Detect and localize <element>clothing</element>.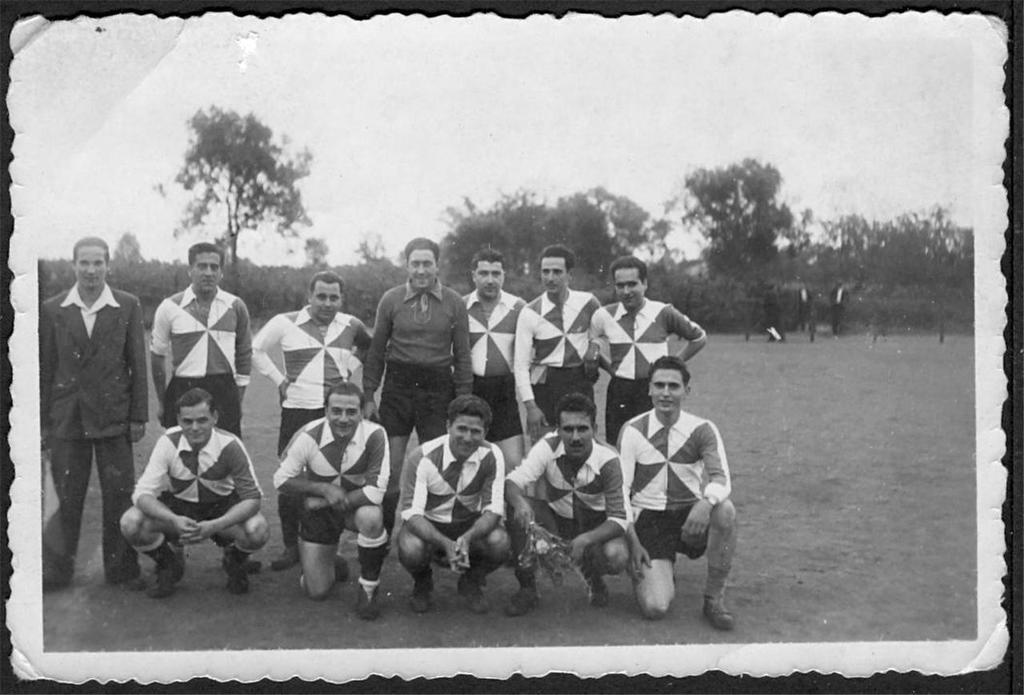
Localized at box(590, 302, 702, 452).
